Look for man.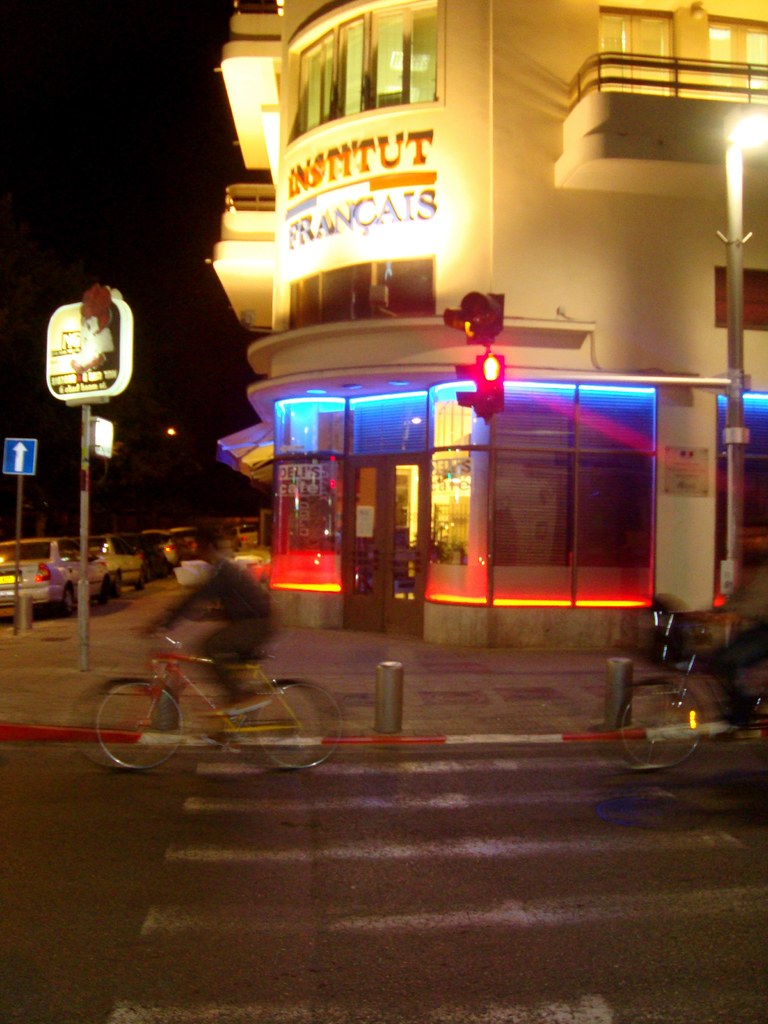
Found: rect(142, 532, 280, 713).
